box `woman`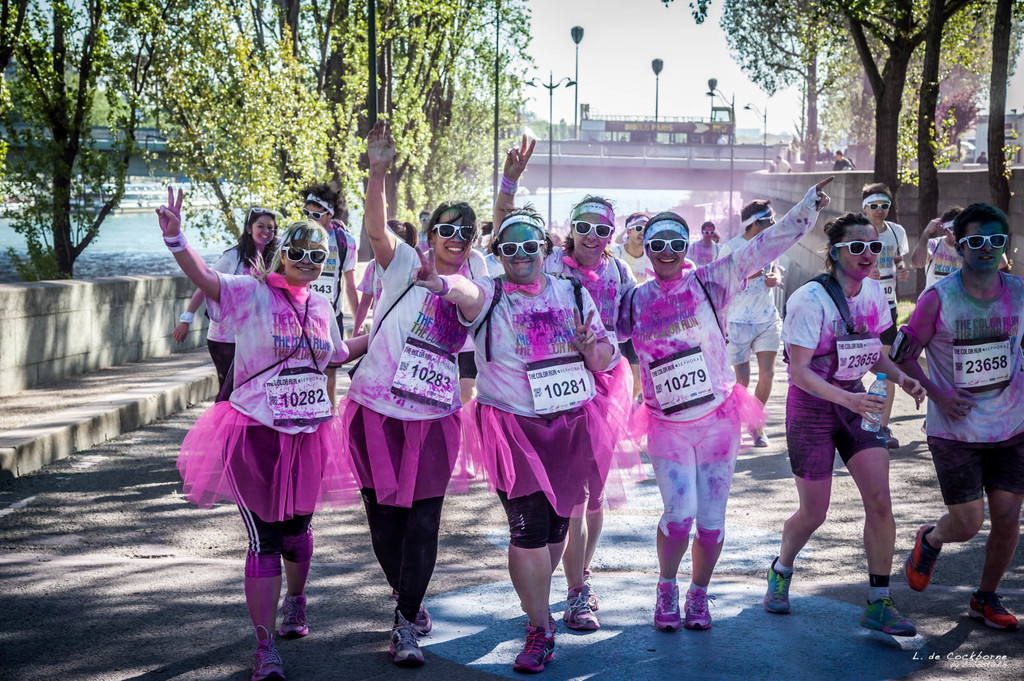
<box>333,116,493,669</box>
